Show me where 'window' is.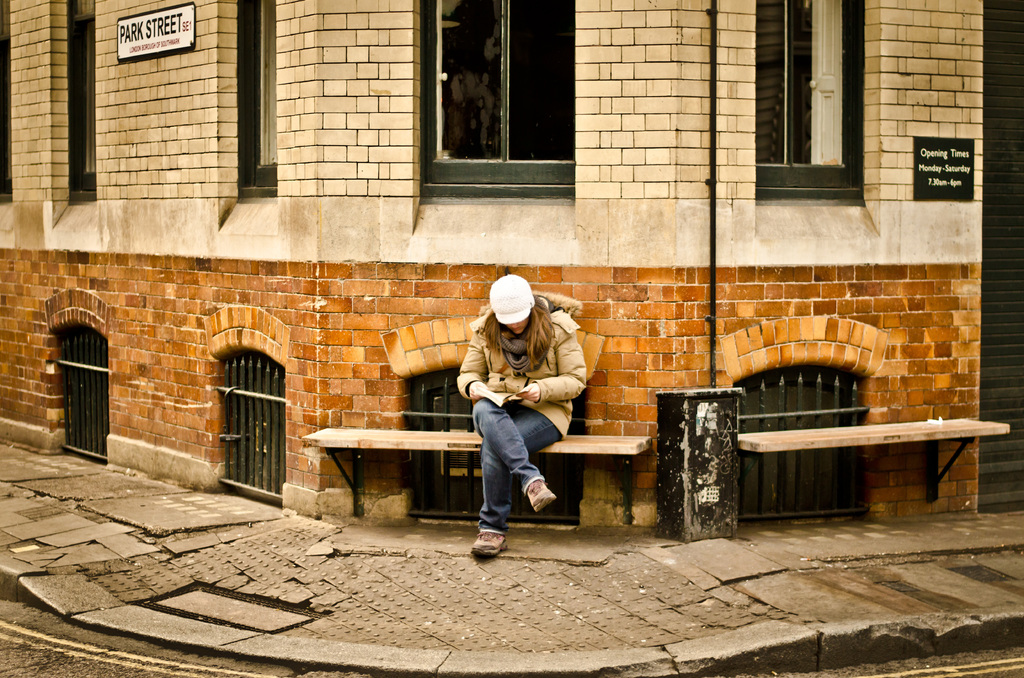
'window' is at {"x1": 47, "y1": 0, "x2": 101, "y2": 206}.
